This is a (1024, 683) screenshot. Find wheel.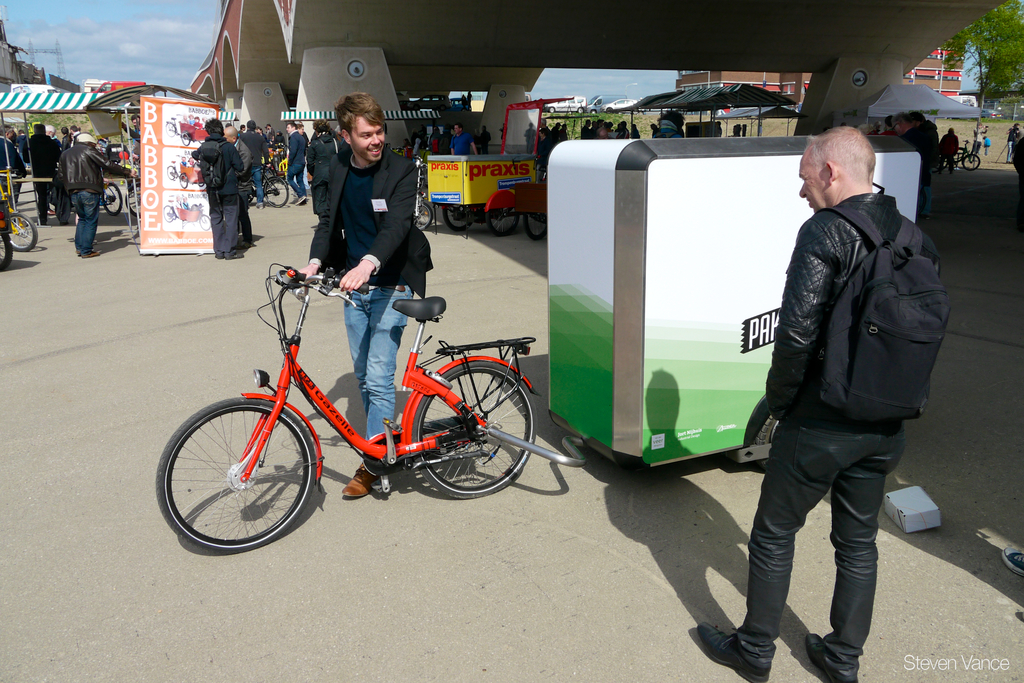
Bounding box: region(181, 135, 189, 146).
